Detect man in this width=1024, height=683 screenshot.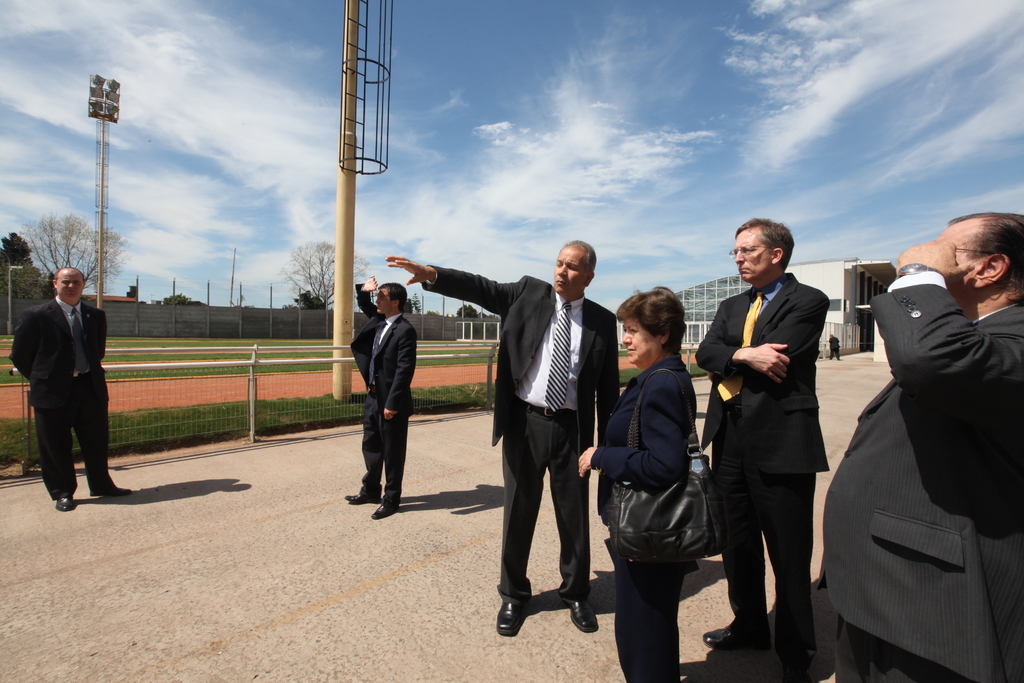
Detection: (344,274,420,521).
